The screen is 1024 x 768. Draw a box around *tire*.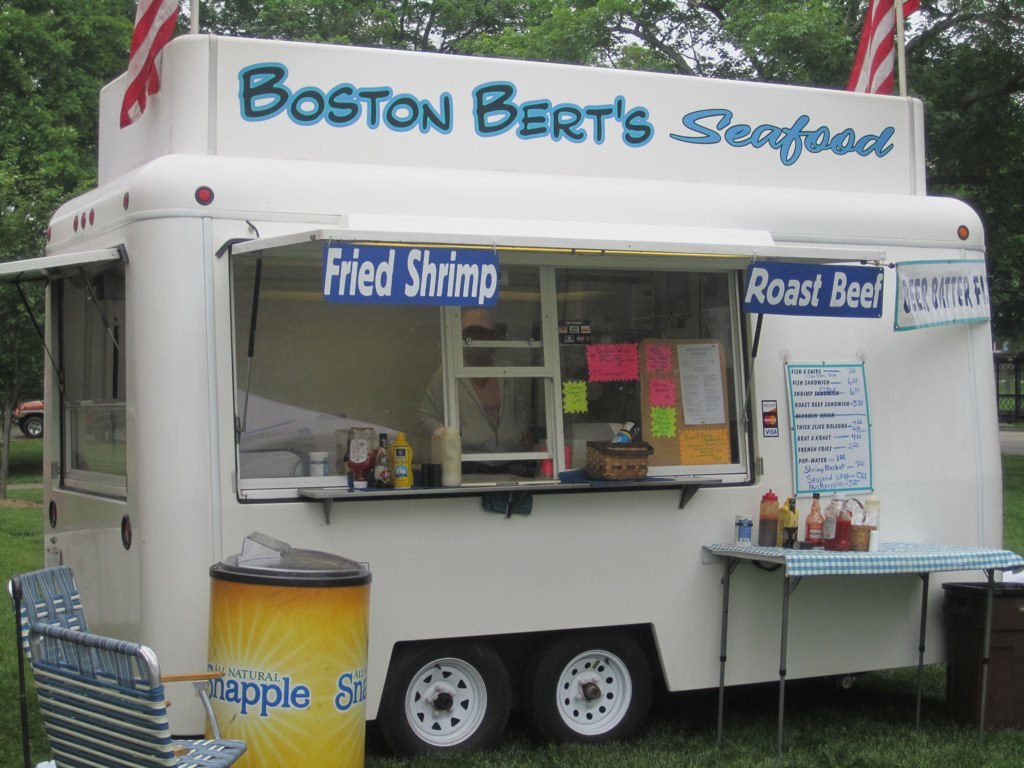
bbox=(365, 632, 511, 758).
